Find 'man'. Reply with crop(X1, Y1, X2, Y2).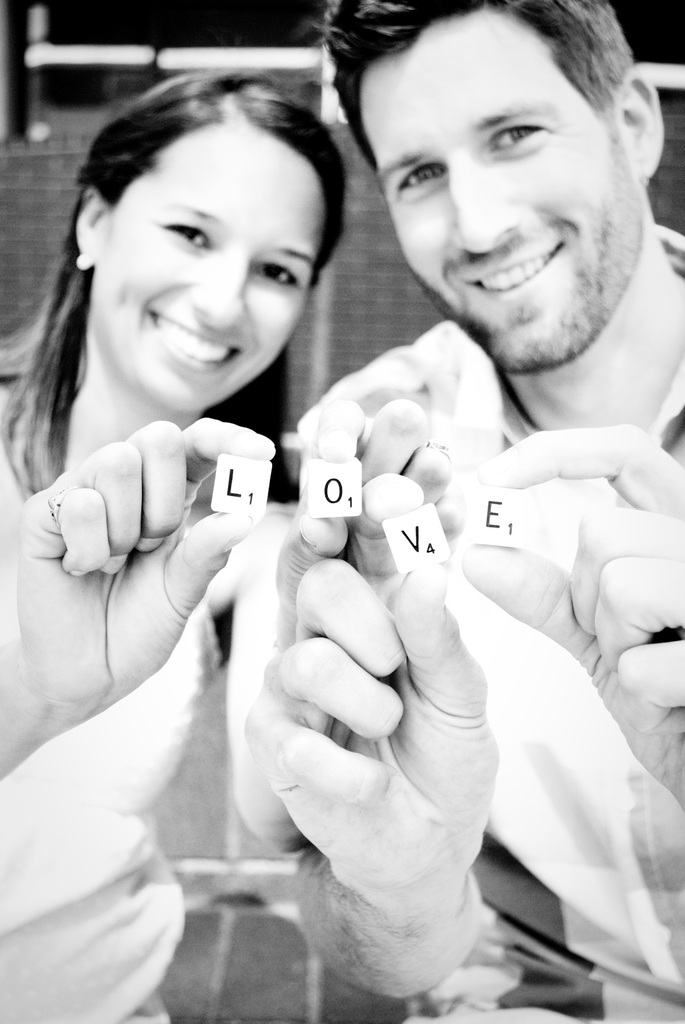
crop(212, 15, 684, 1023).
